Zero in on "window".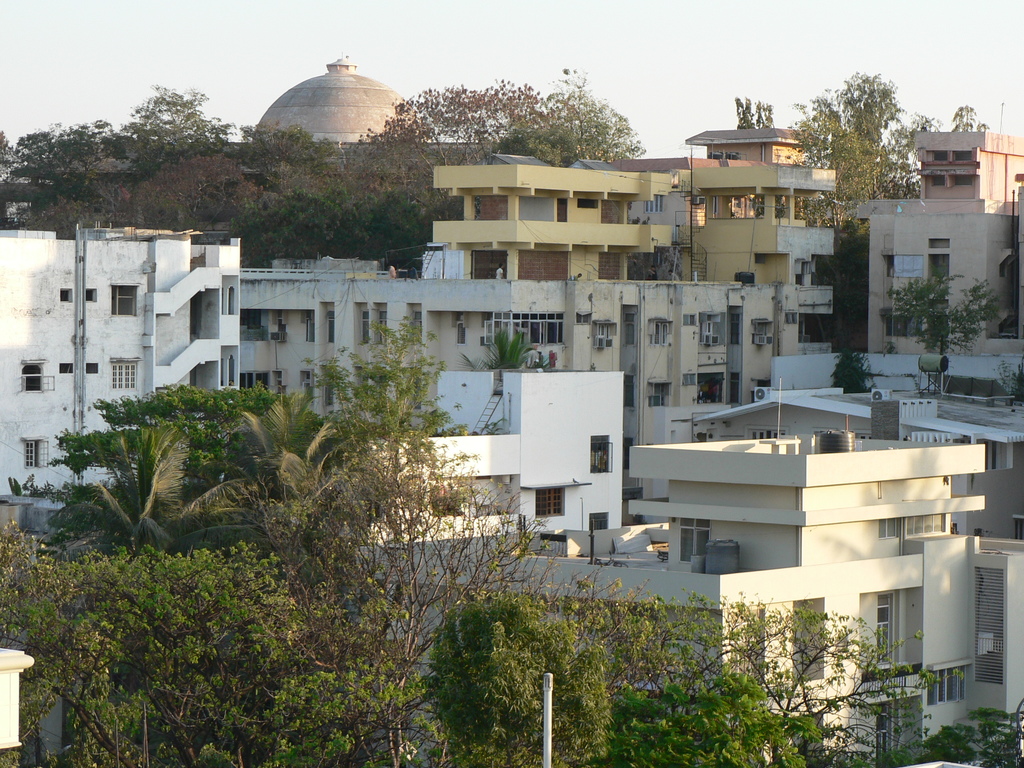
Zeroed in: x1=755, y1=319, x2=774, y2=344.
